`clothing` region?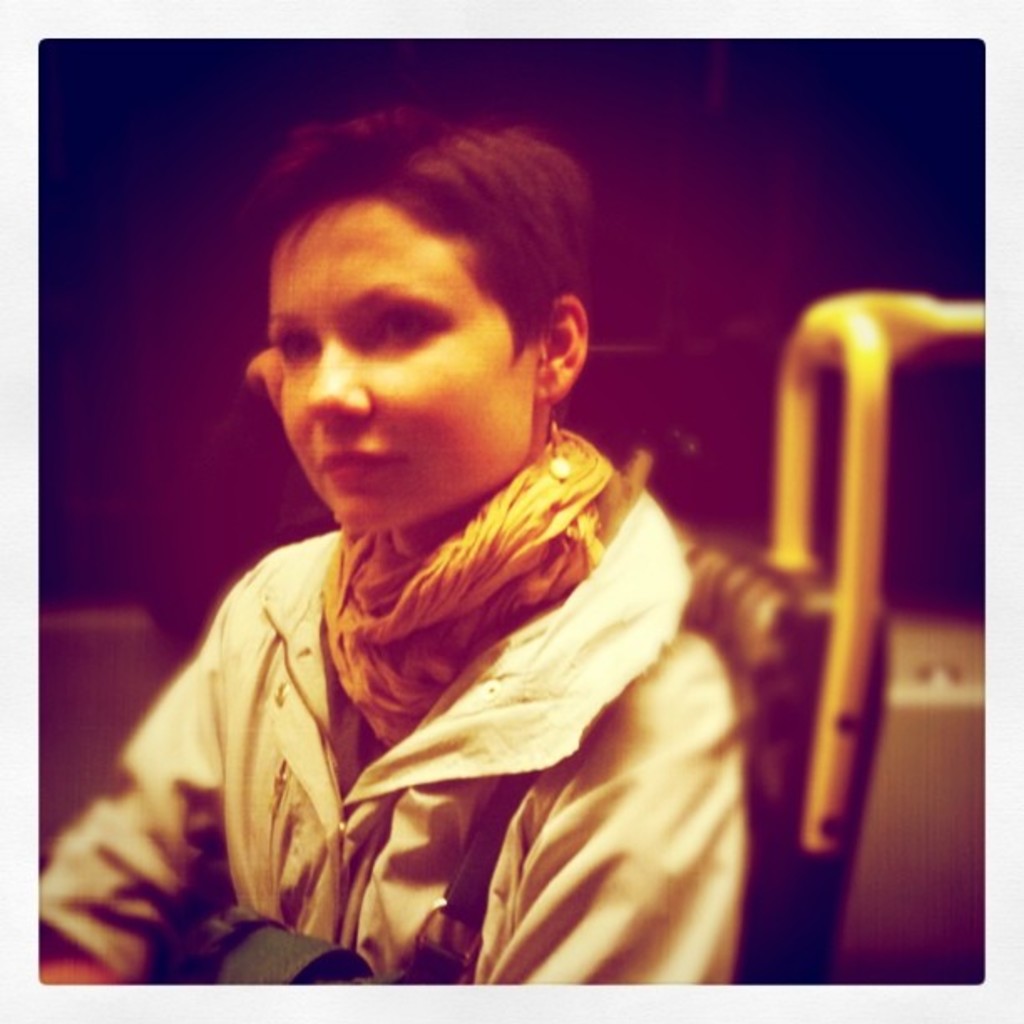
[x1=74, y1=405, x2=758, y2=992]
